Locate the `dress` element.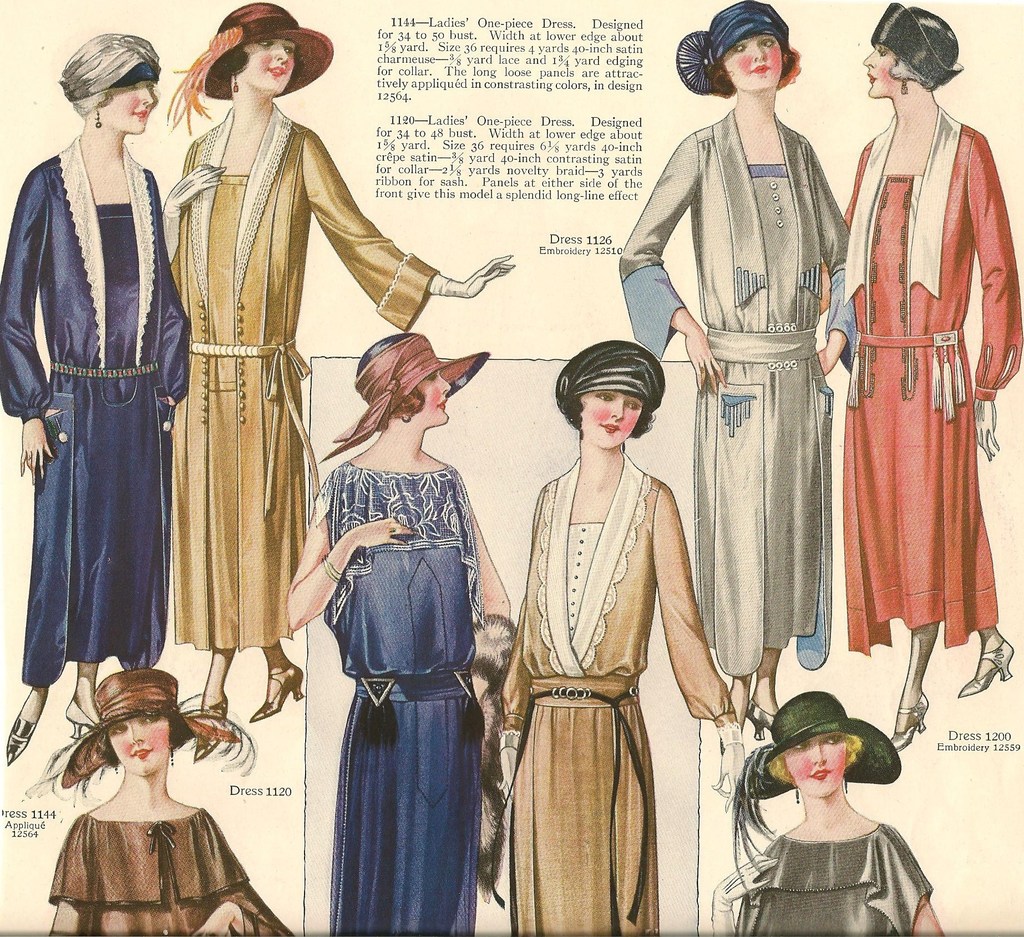
Element bbox: bbox(836, 103, 1023, 651).
